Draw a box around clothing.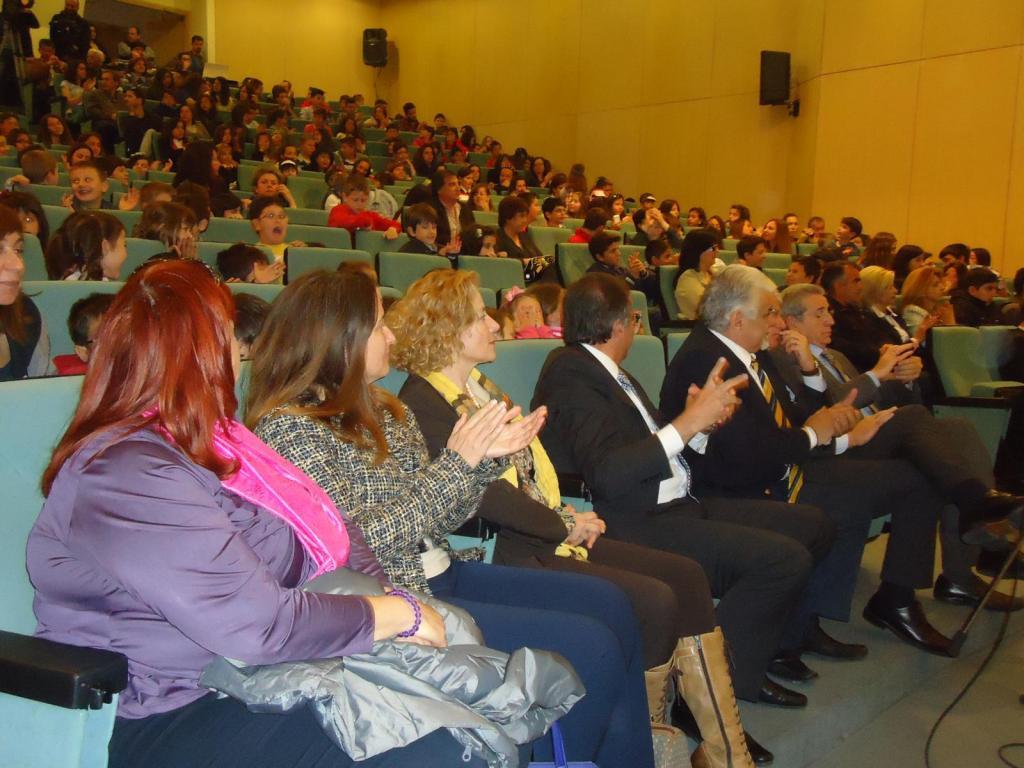
(left=299, top=98, right=332, bottom=110).
